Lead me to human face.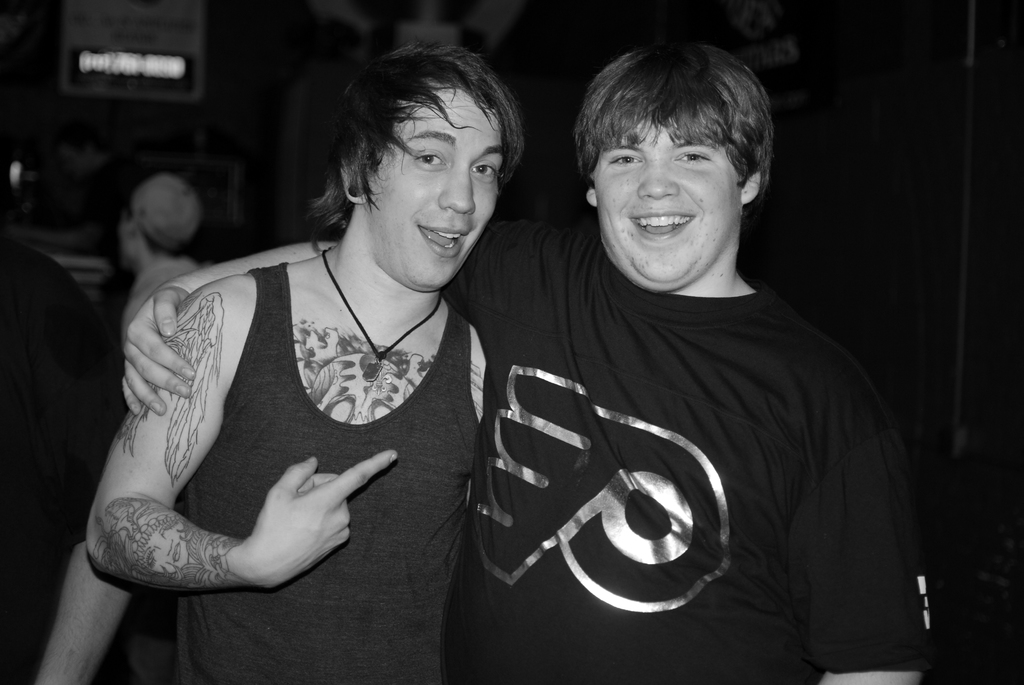
Lead to region(374, 88, 504, 292).
